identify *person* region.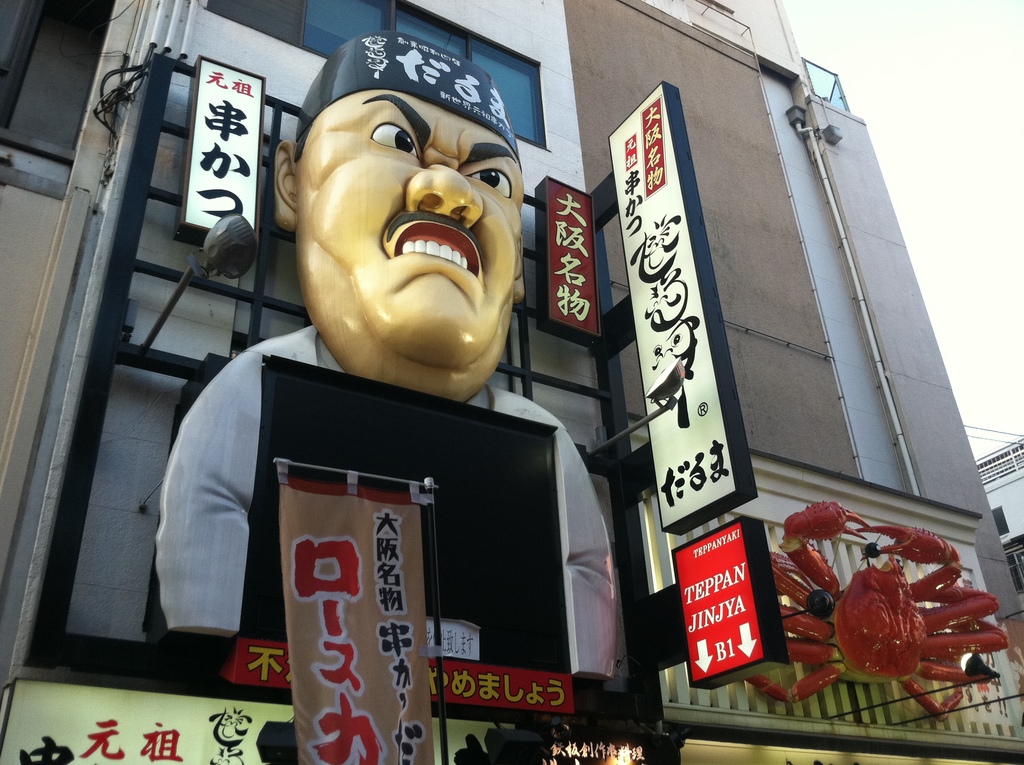
Region: 151 28 616 681.
